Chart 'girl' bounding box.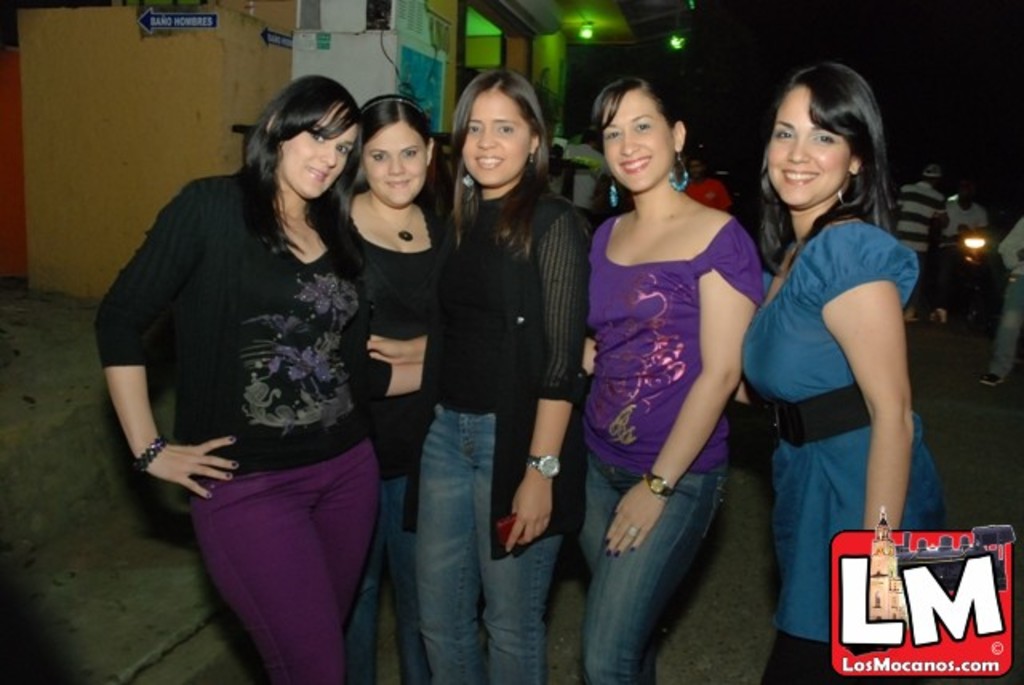
Charted: {"left": 82, "top": 69, "right": 371, "bottom": 683}.
